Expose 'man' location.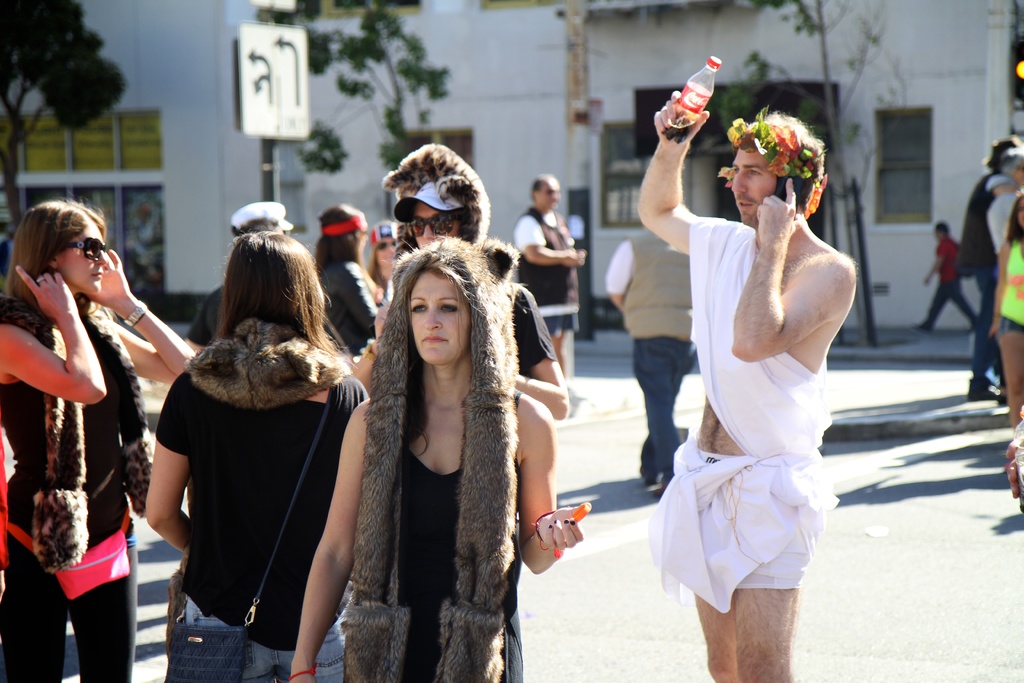
Exposed at (x1=960, y1=138, x2=1023, y2=402).
